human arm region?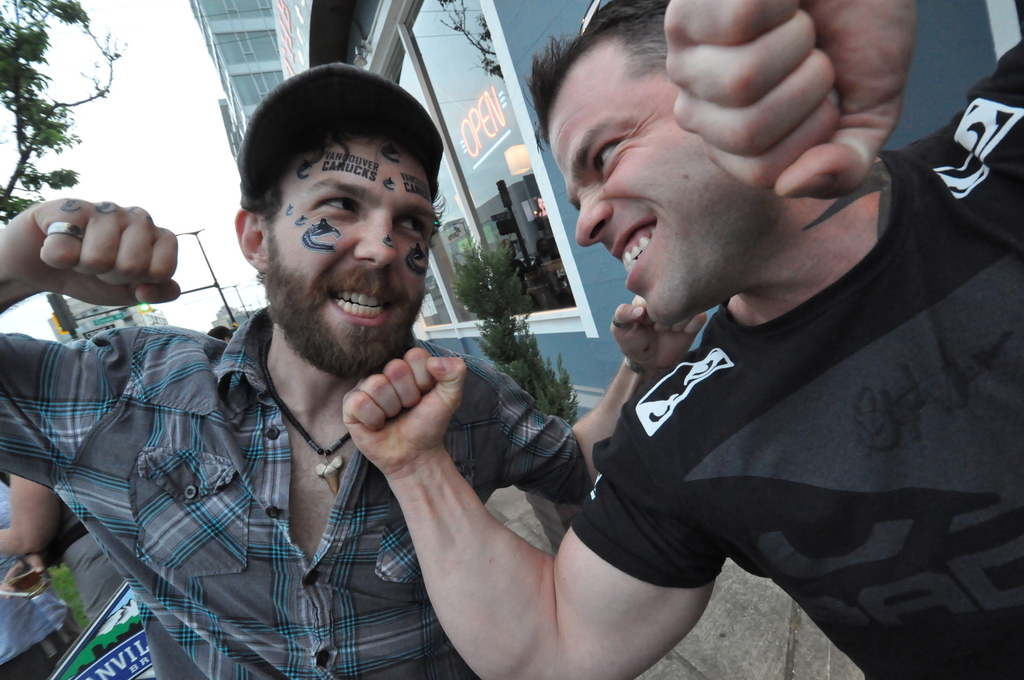
bbox(0, 189, 185, 492)
